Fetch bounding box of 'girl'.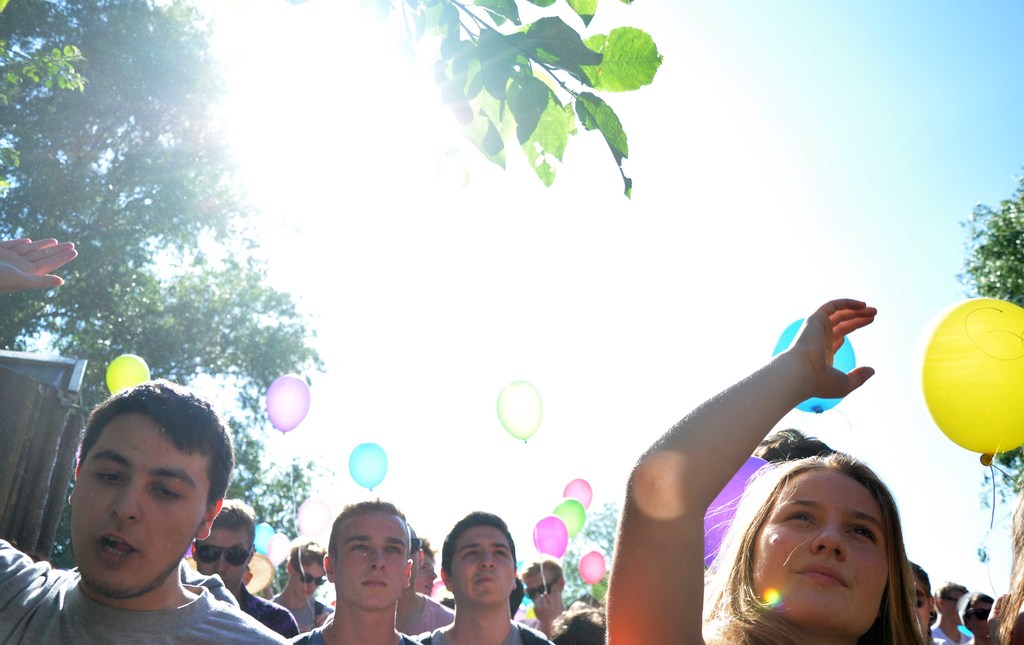
Bbox: <box>548,598,616,642</box>.
